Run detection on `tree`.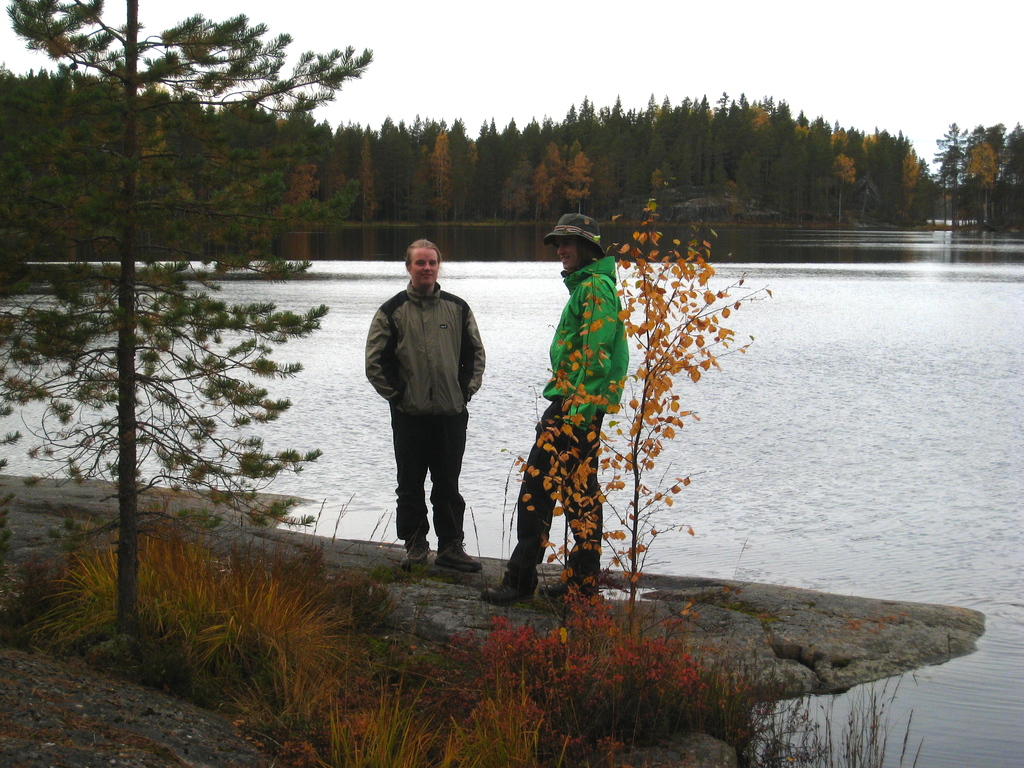
Result: select_region(0, 0, 370, 637).
